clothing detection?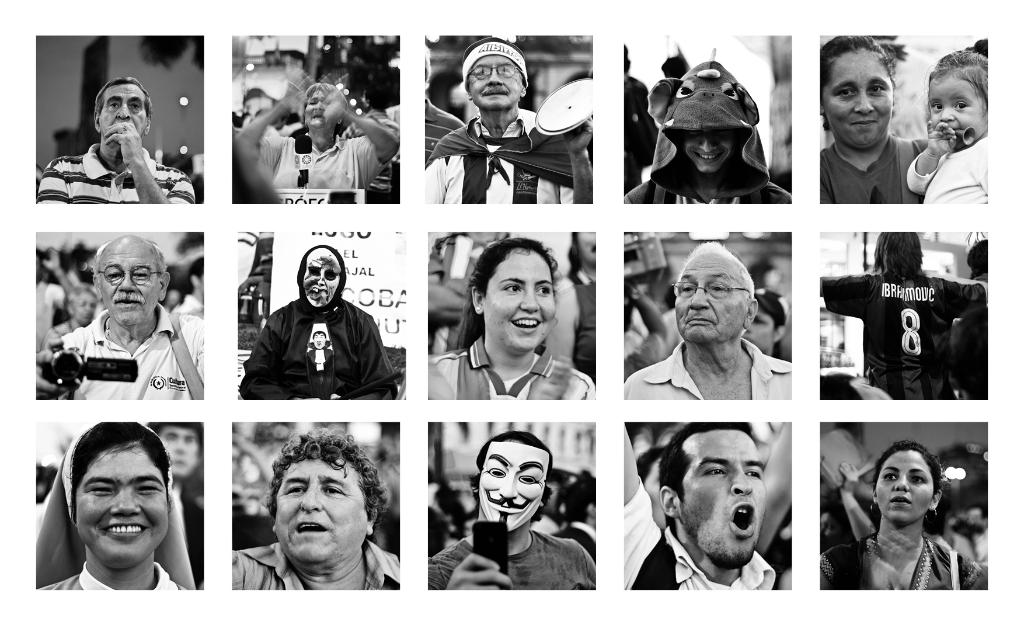
crop(425, 113, 585, 204)
